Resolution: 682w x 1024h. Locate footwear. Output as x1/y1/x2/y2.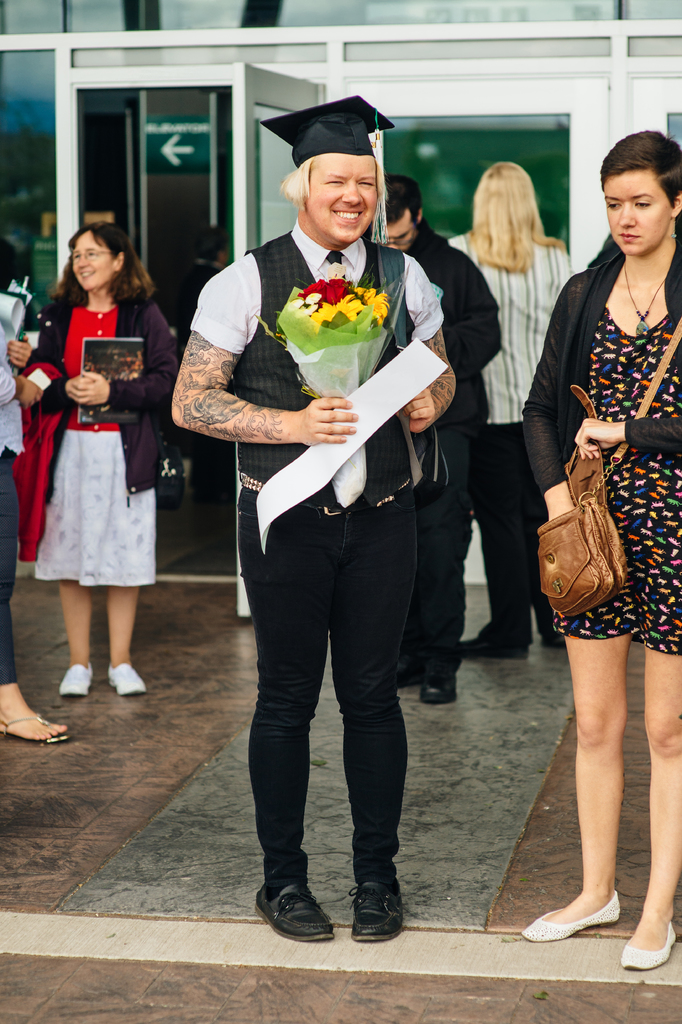
392/662/424/692.
